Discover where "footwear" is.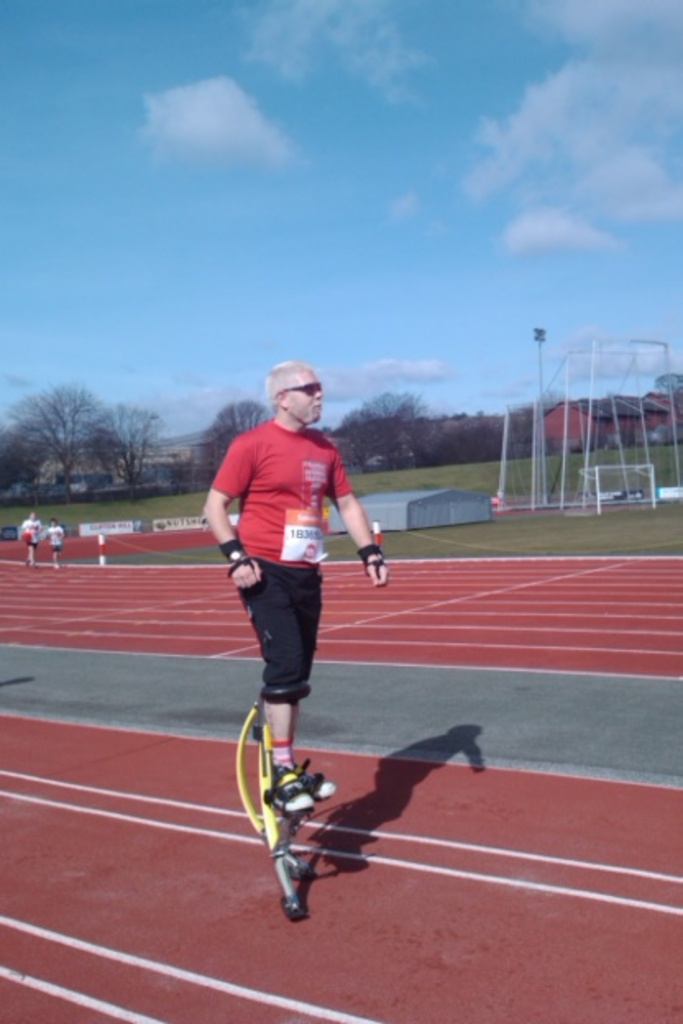
Discovered at (left=256, top=752, right=338, bottom=868).
